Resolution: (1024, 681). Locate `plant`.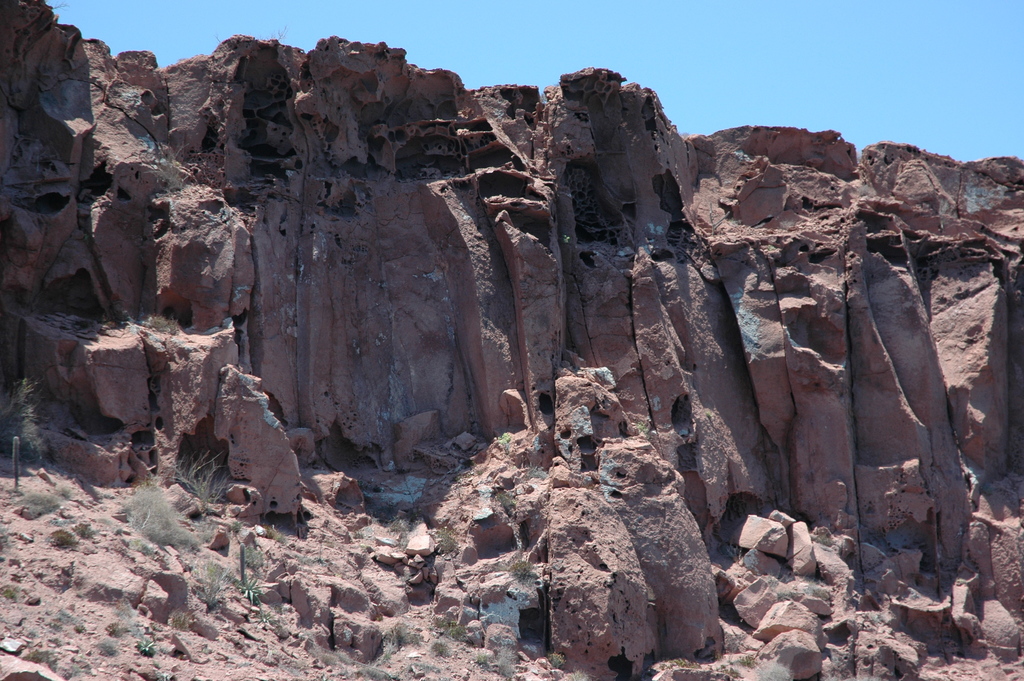
region(97, 597, 157, 656).
